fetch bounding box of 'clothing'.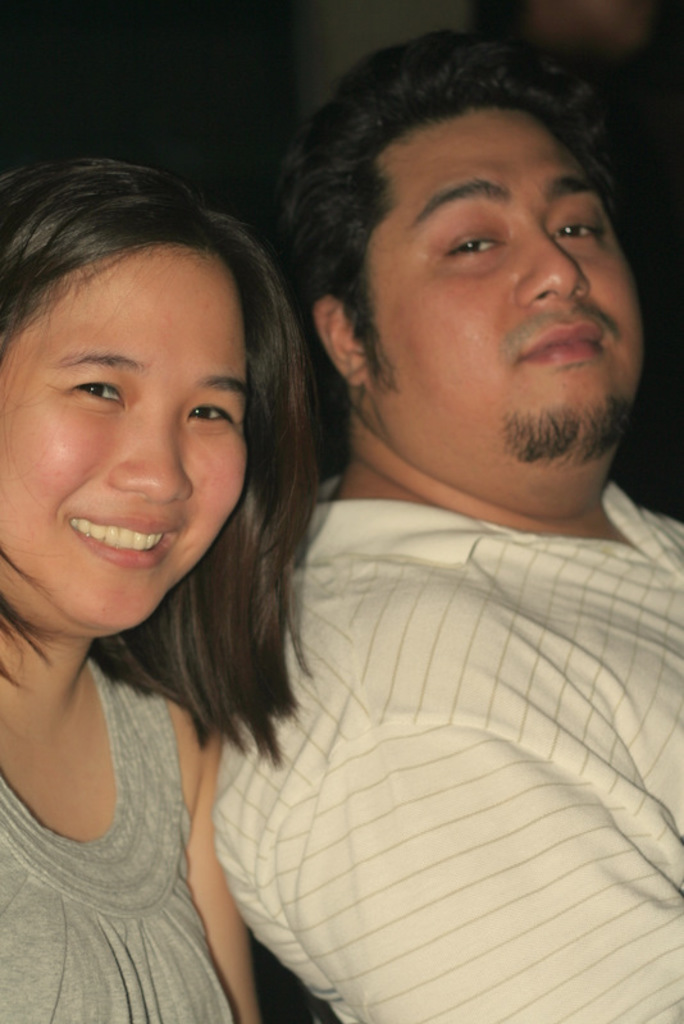
Bbox: (x1=0, y1=559, x2=306, y2=1011).
